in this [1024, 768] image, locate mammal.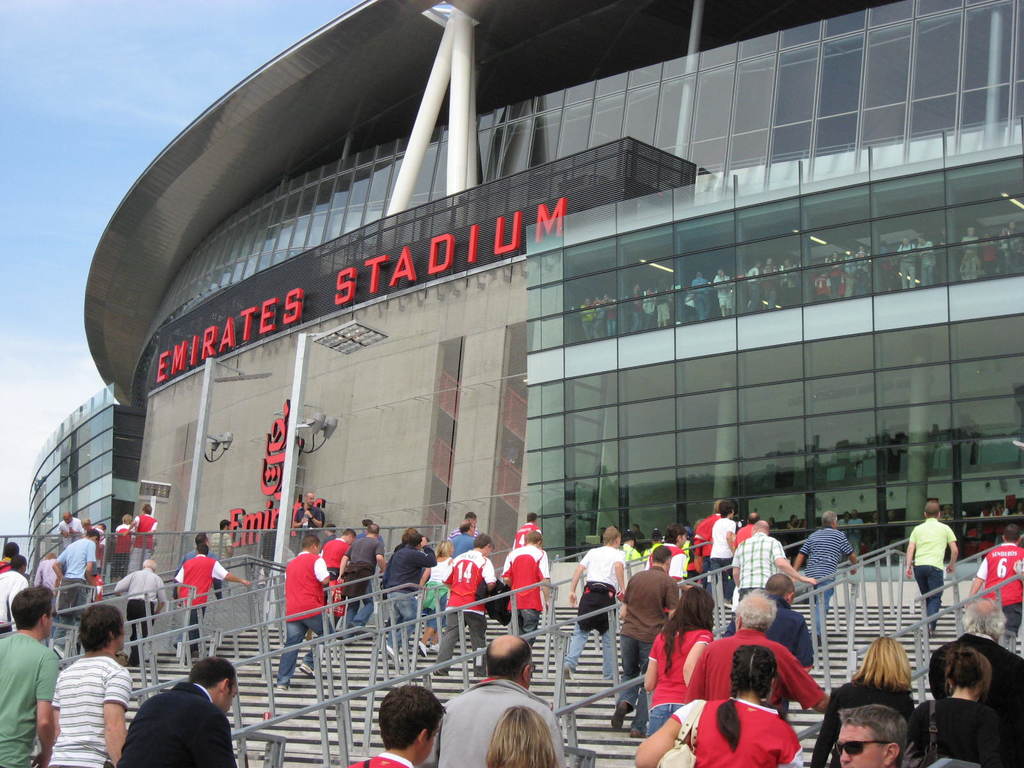
Bounding box: x1=113 y1=511 x2=132 y2=580.
